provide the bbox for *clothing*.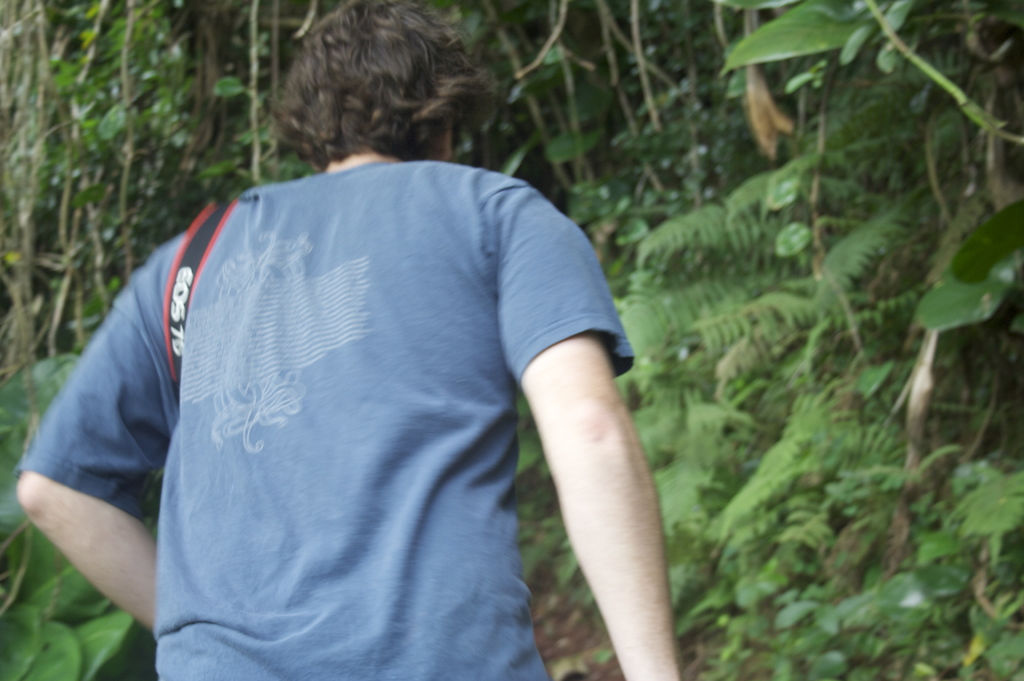
l=60, t=144, r=662, b=639.
